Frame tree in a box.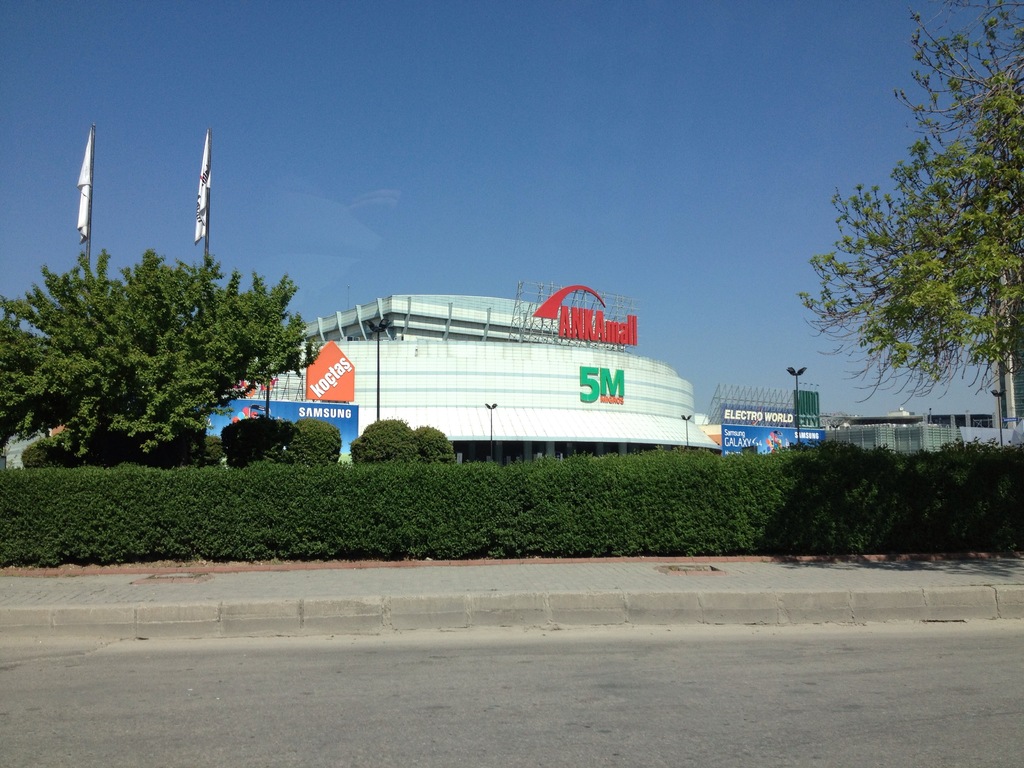
bbox(796, 47, 1008, 497).
